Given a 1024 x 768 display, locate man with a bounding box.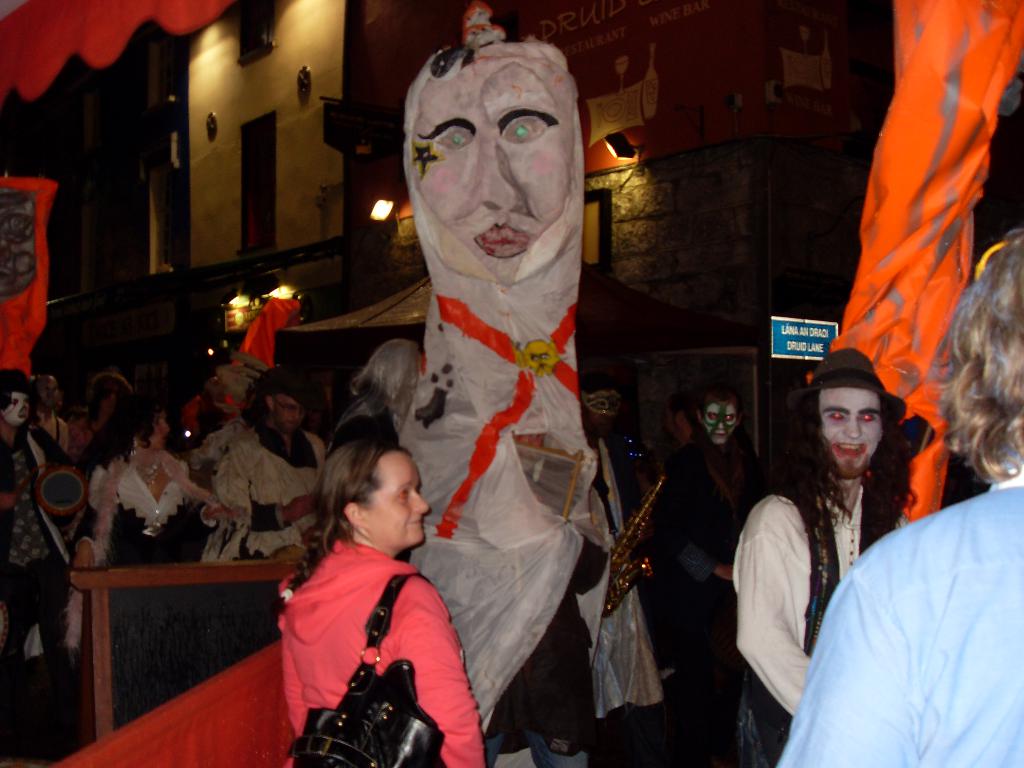
Located: region(662, 393, 756, 767).
